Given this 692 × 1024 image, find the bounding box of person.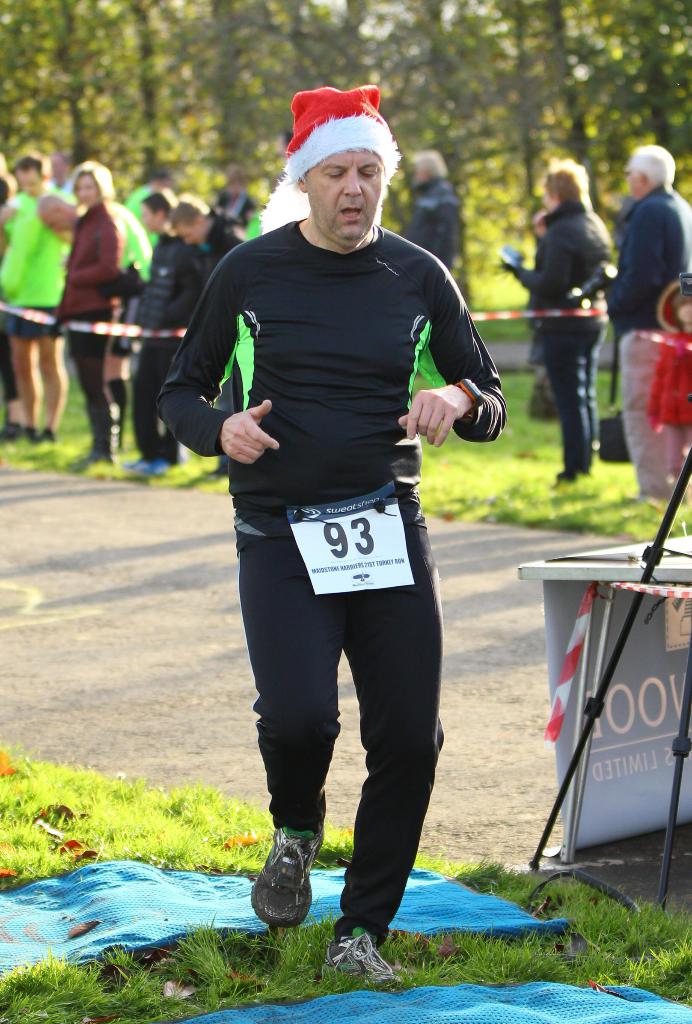
[left=508, top=154, right=622, bottom=491].
